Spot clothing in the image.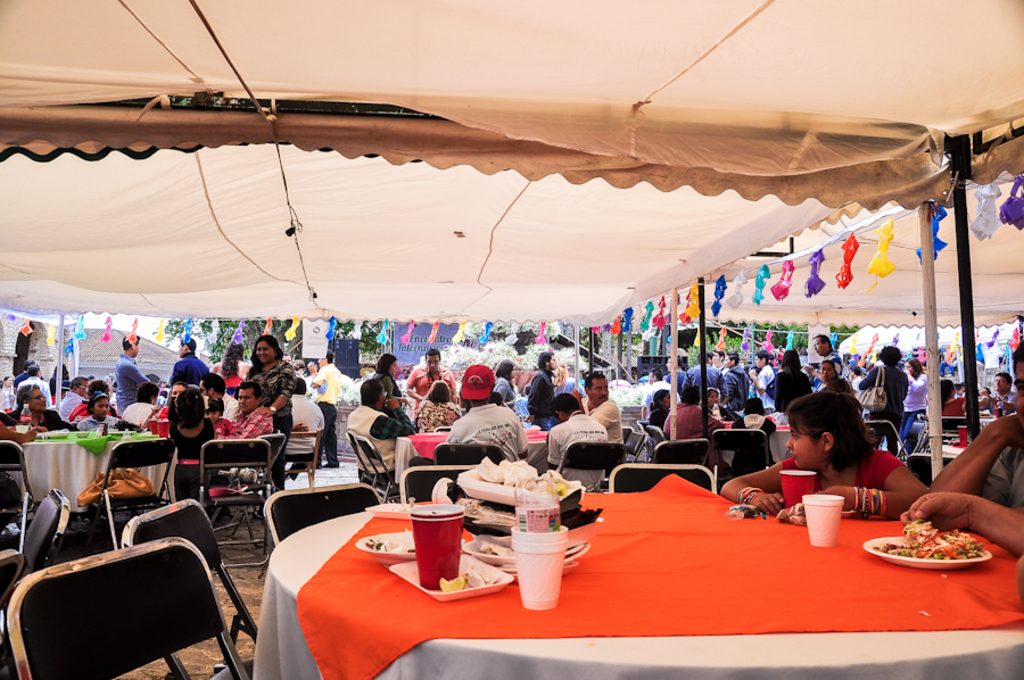
clothing found at bbox=(859, 363, 908, 453).
